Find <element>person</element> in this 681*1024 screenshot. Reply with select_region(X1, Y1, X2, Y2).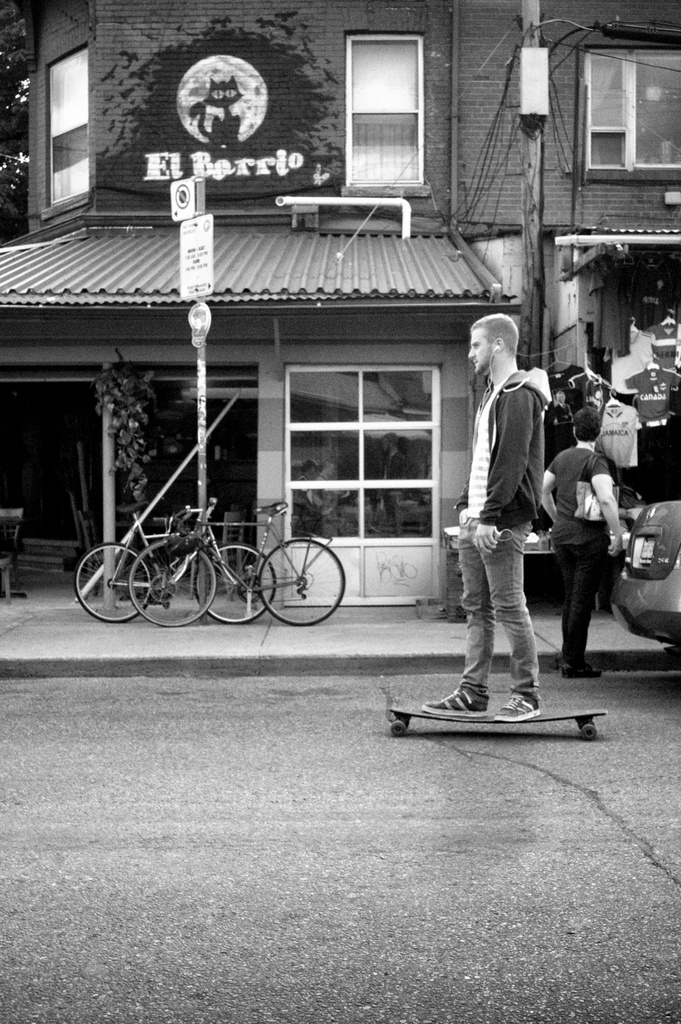
select_region(536, 405, 628, 678).
